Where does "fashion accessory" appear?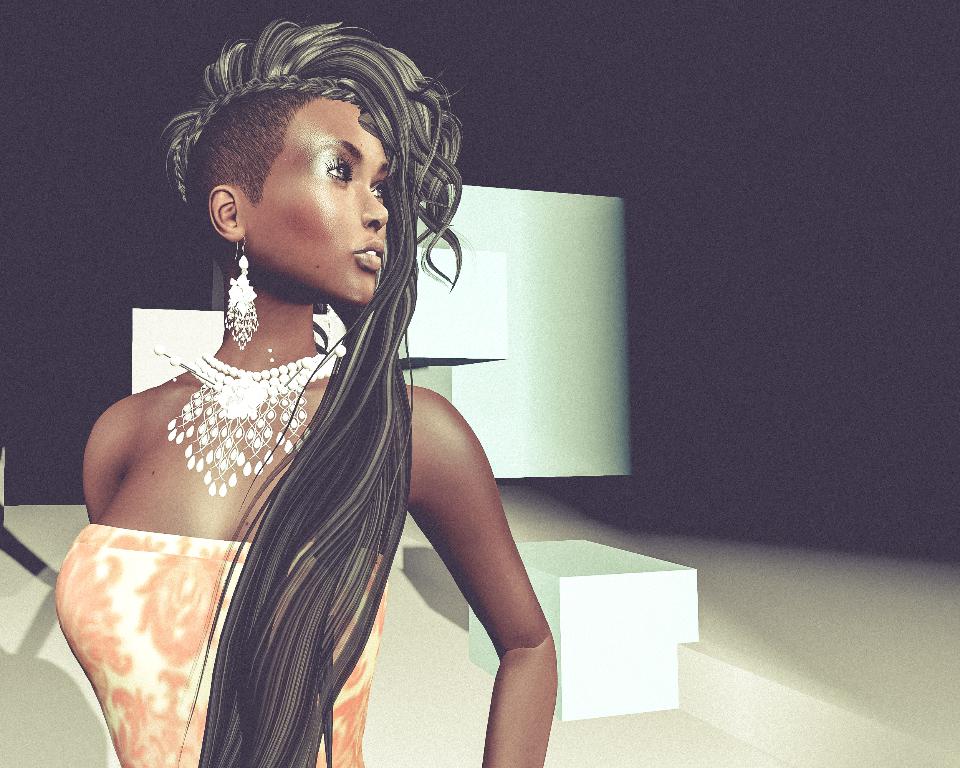
Appears at crop(223, 233, 259, 352).
